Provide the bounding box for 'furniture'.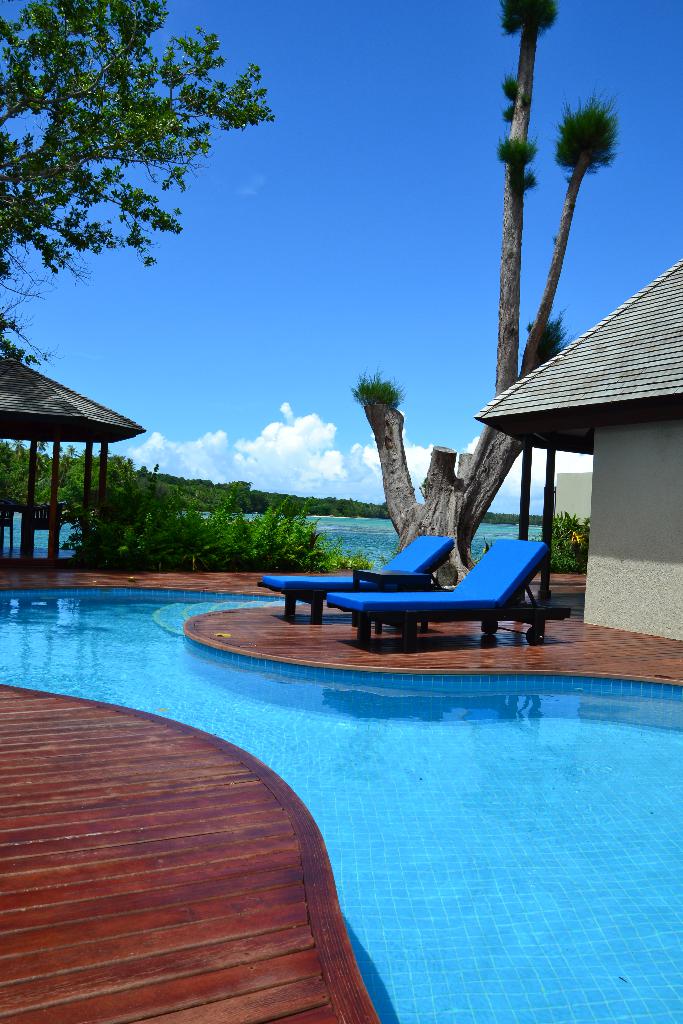
[left=258, top=534, right=456, bottom=623].
